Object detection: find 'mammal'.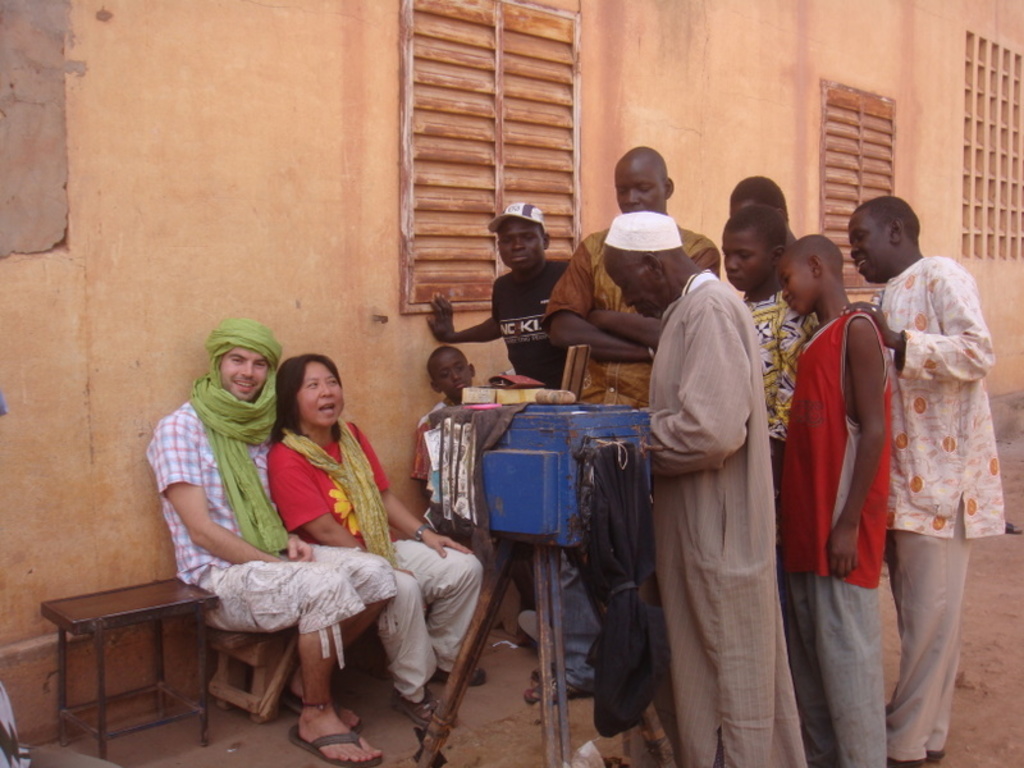
select_region(145, 316, 397, 765).
